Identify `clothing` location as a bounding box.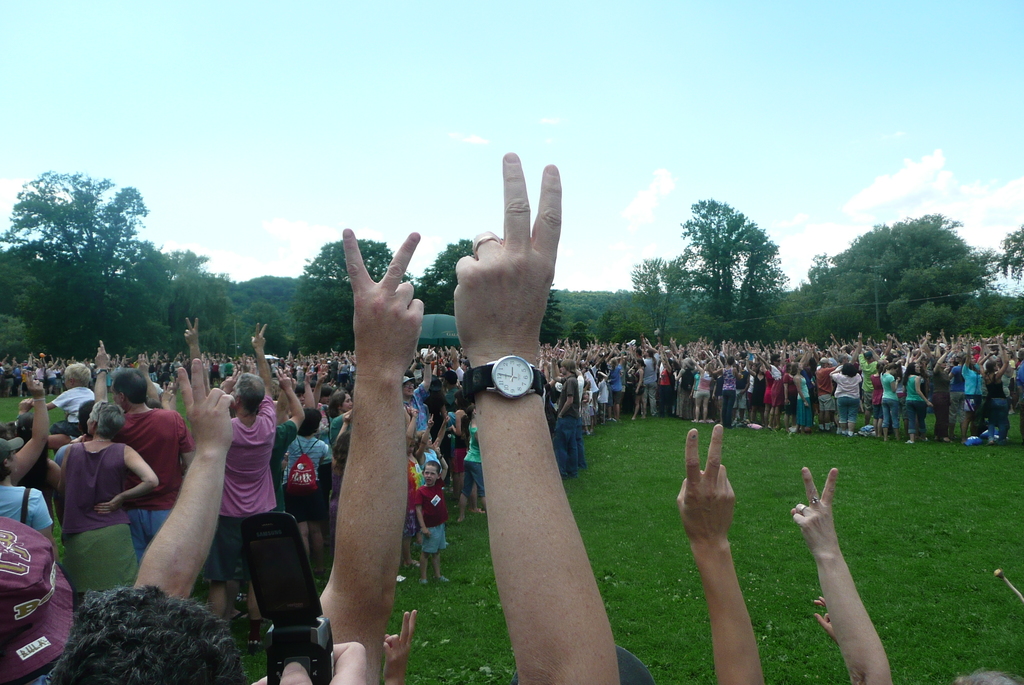
BBox(735, 367, 751, 410).
